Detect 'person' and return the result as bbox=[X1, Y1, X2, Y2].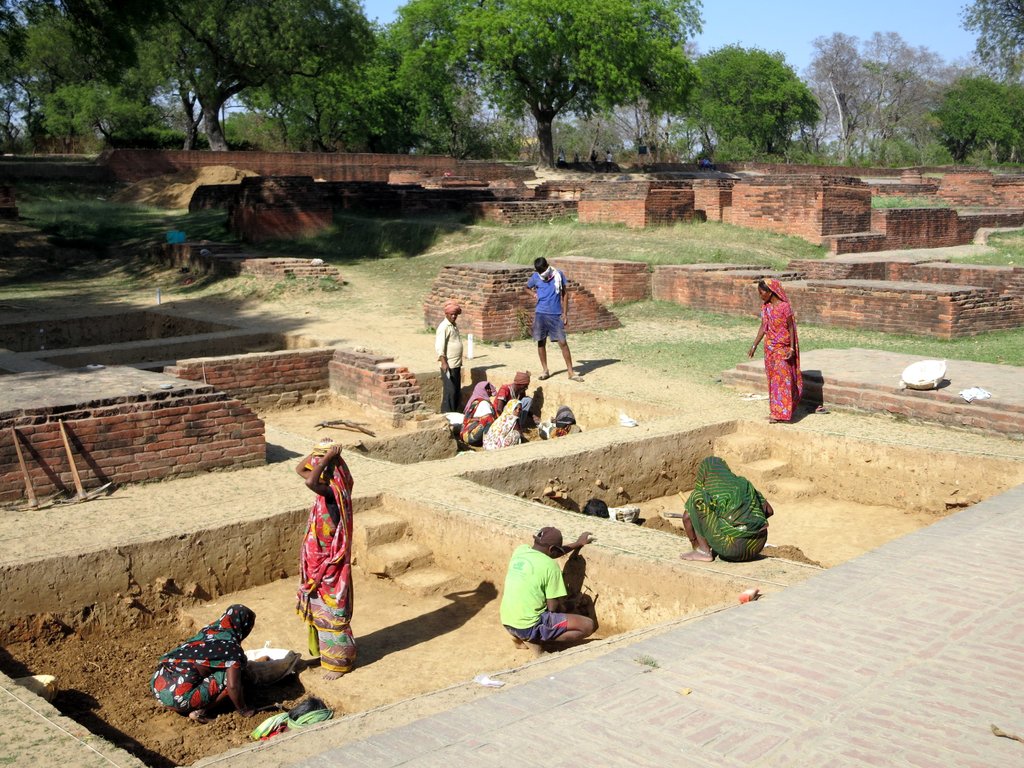
bbox=[280, 420, 355, 680].
